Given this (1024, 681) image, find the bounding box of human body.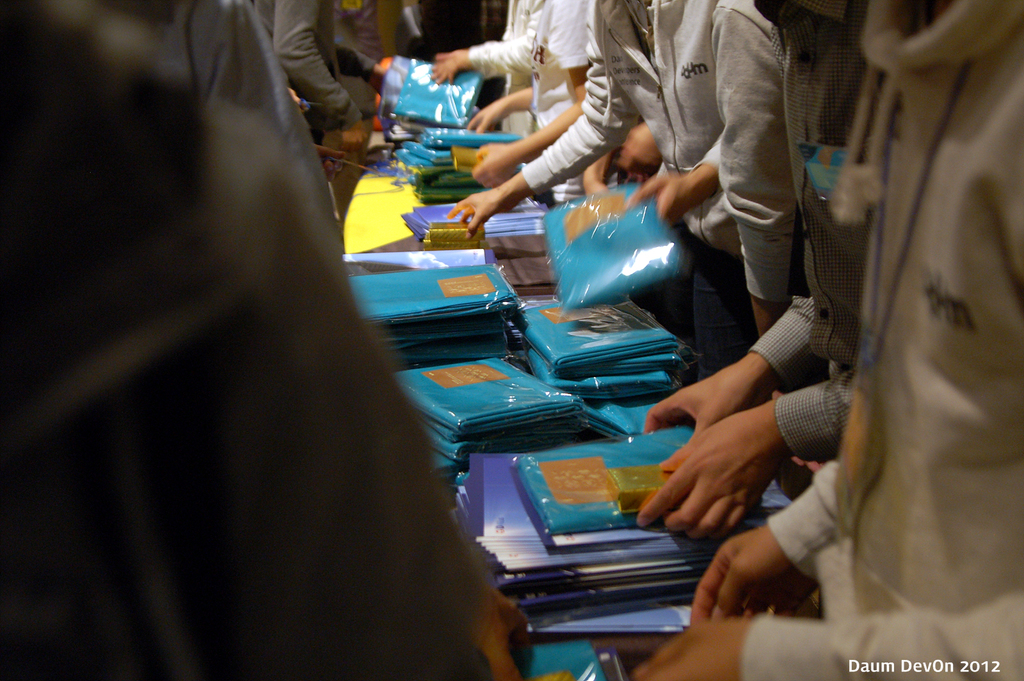
select_region(279, 0, 384, 186).
